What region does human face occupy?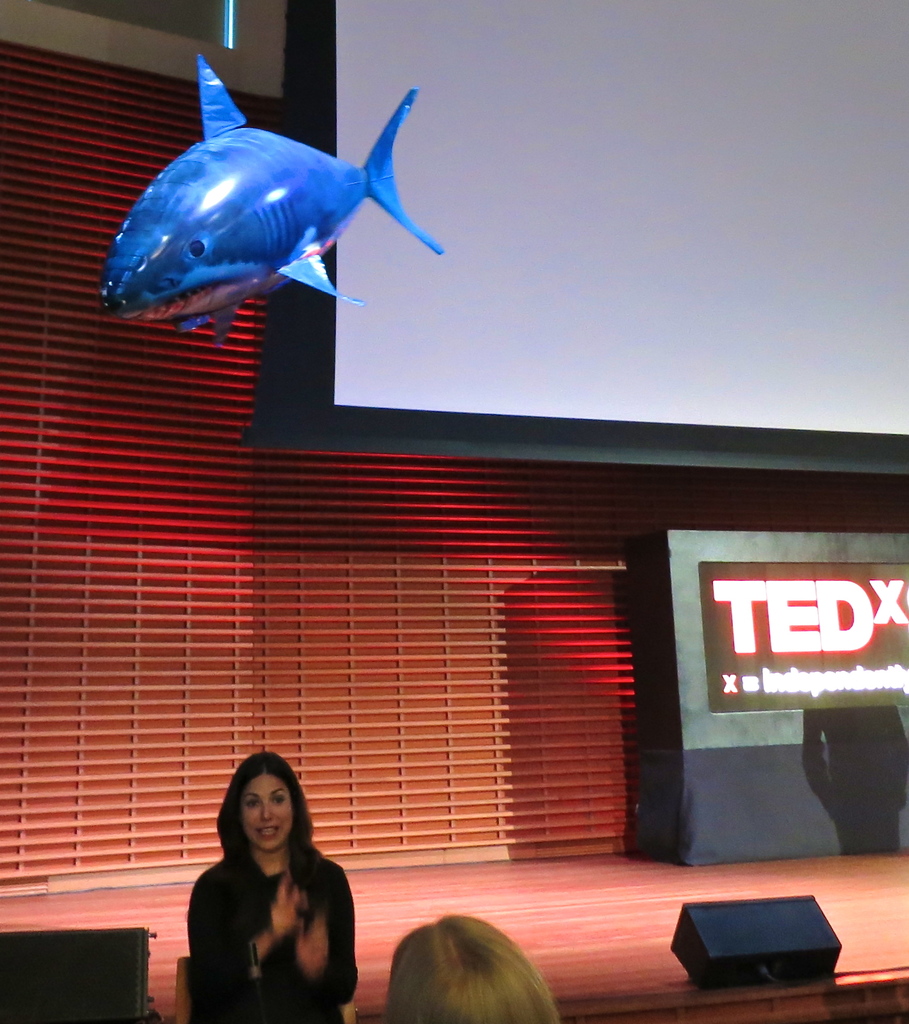
bbox(238, 776, 294, 856).
